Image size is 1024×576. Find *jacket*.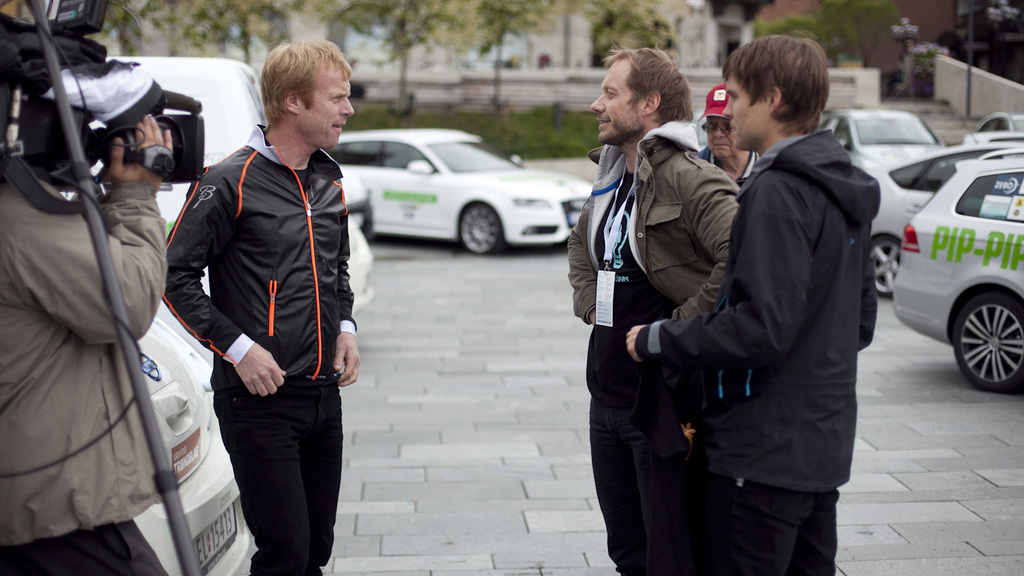
Rect(555, 114, 744, 320).
